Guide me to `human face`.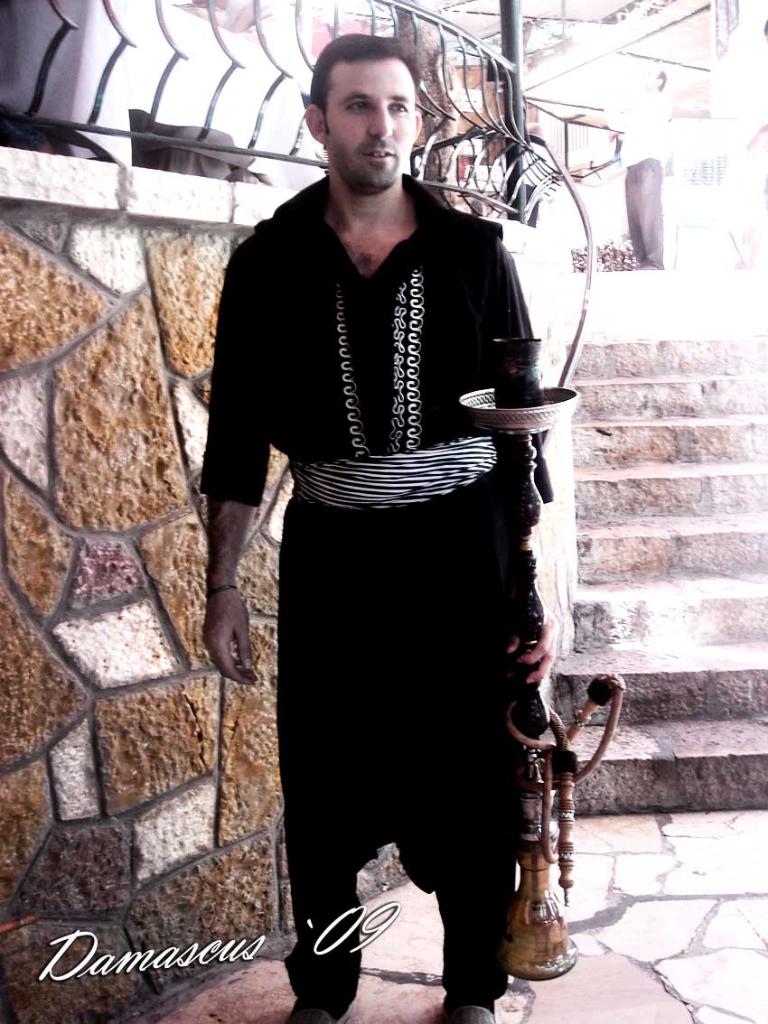
Guidance: [left=327, top=61, right=416, bottom=188].
